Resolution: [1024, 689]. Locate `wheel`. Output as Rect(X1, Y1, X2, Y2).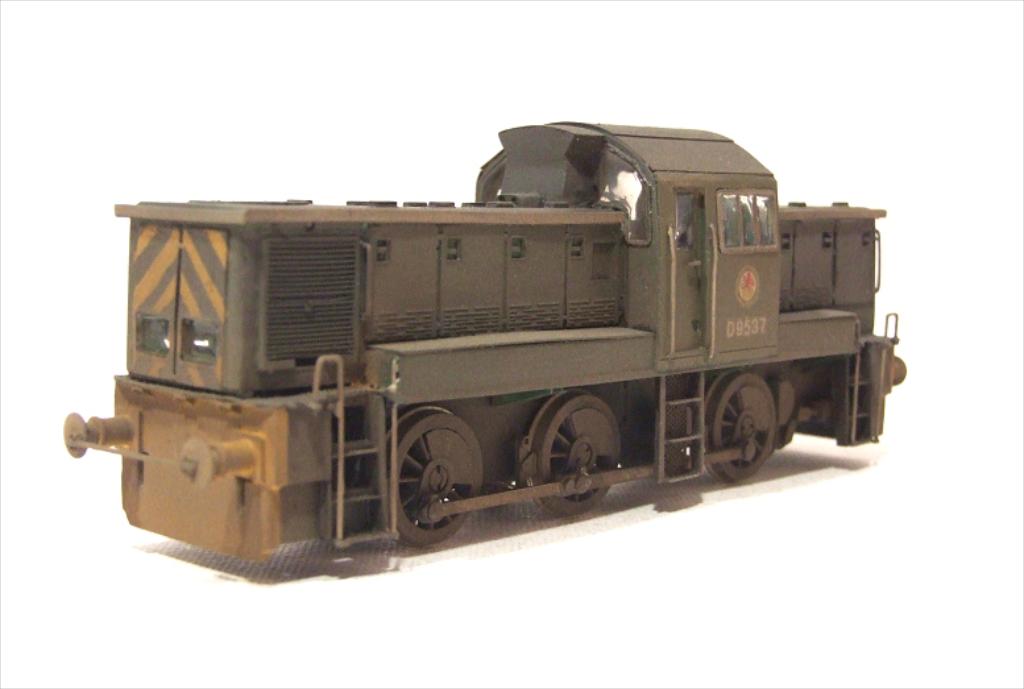
Rect(384, 400, 478, 543).
